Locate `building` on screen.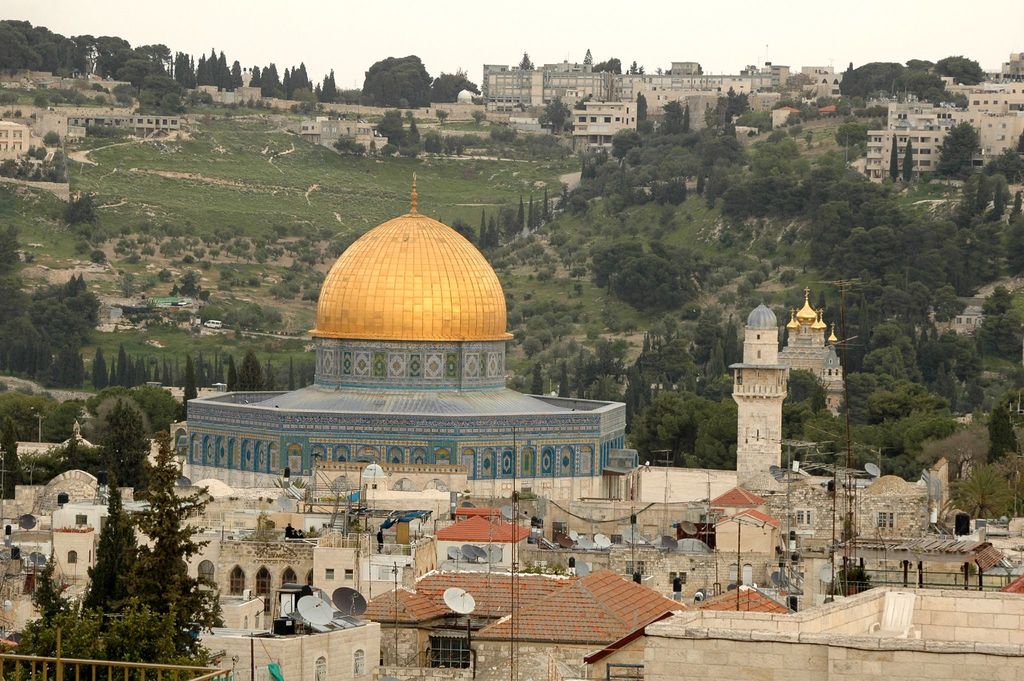
On screen at [left=316, top=119, right=376, bottom=151].
